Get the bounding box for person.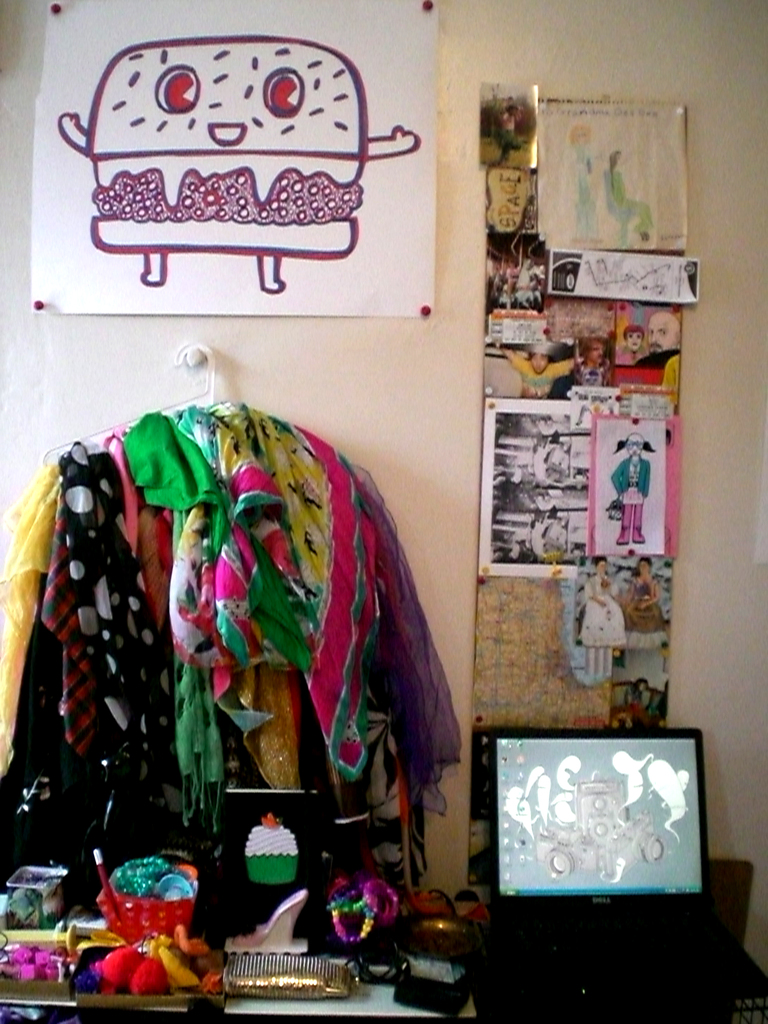
bbox=[576, 554, 625, 644].
